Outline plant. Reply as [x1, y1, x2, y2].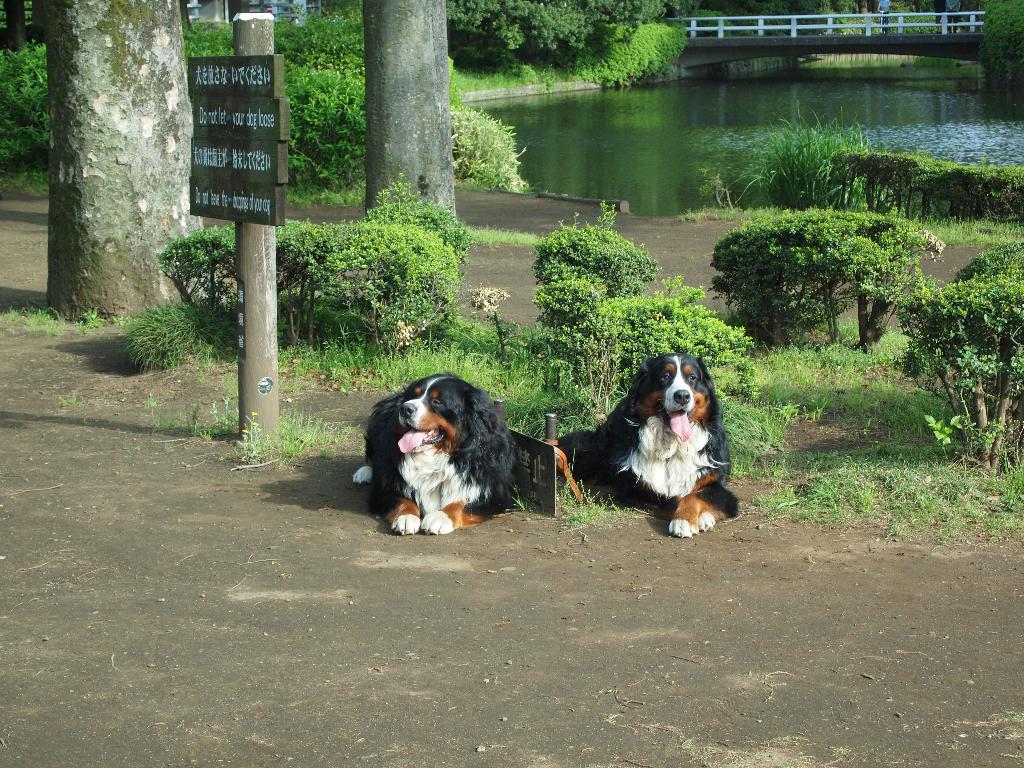
[559, 268, 766, 411].
